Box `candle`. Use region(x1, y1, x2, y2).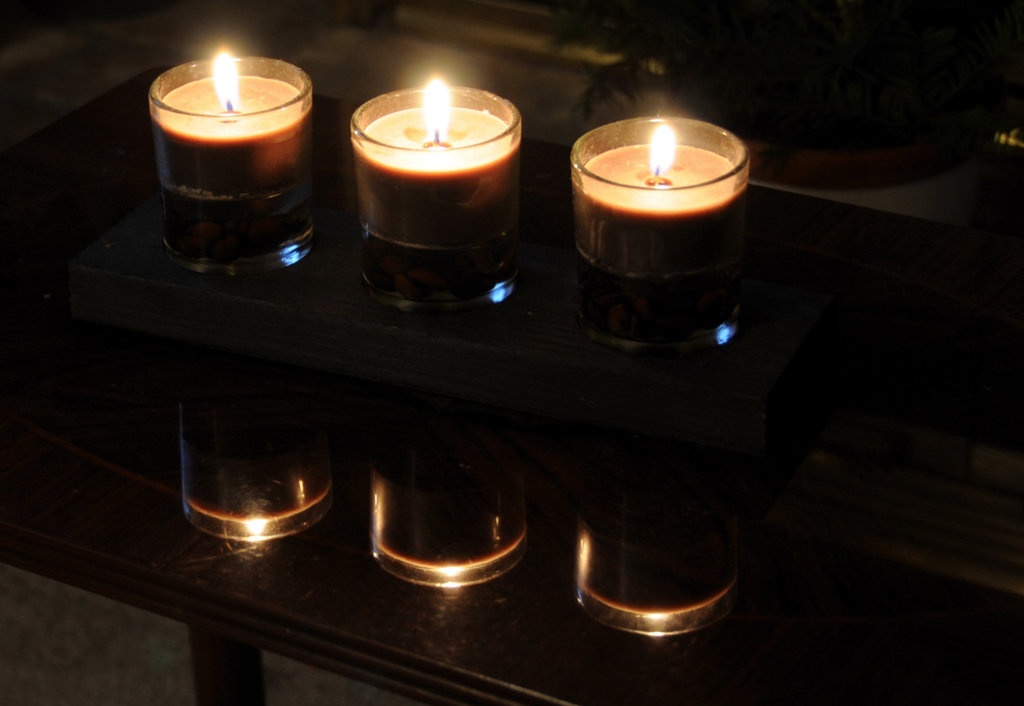
region(349, 74, 521, 307).
